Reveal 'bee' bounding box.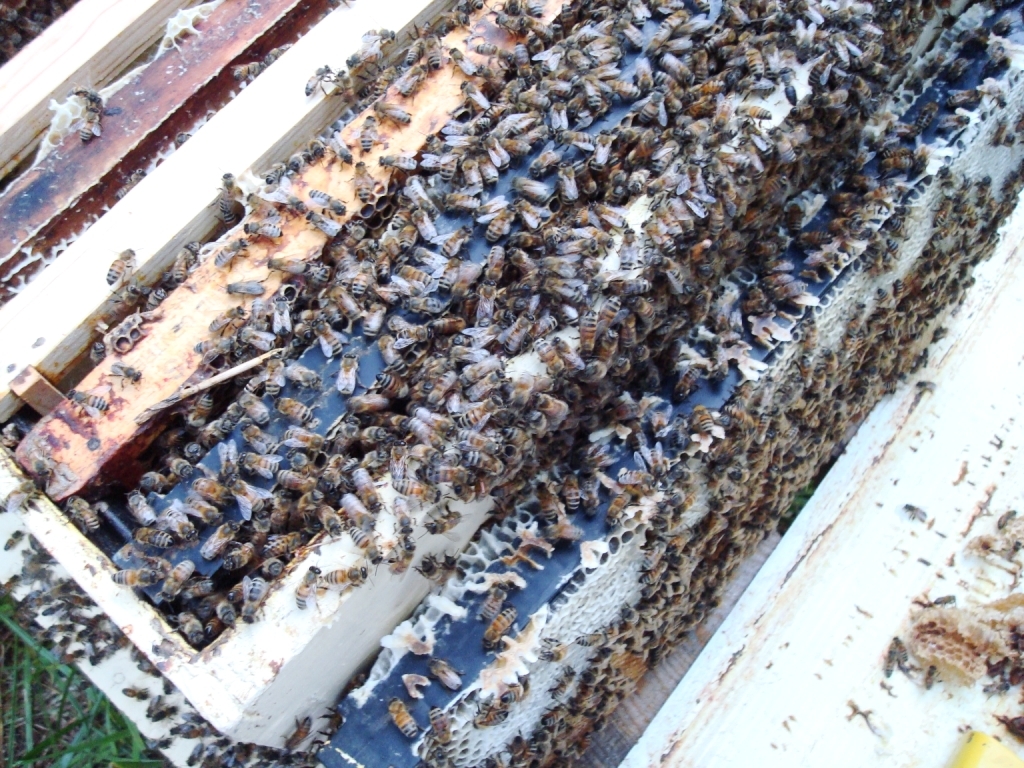
Revealed: crop(84, 632, 115, 641).
